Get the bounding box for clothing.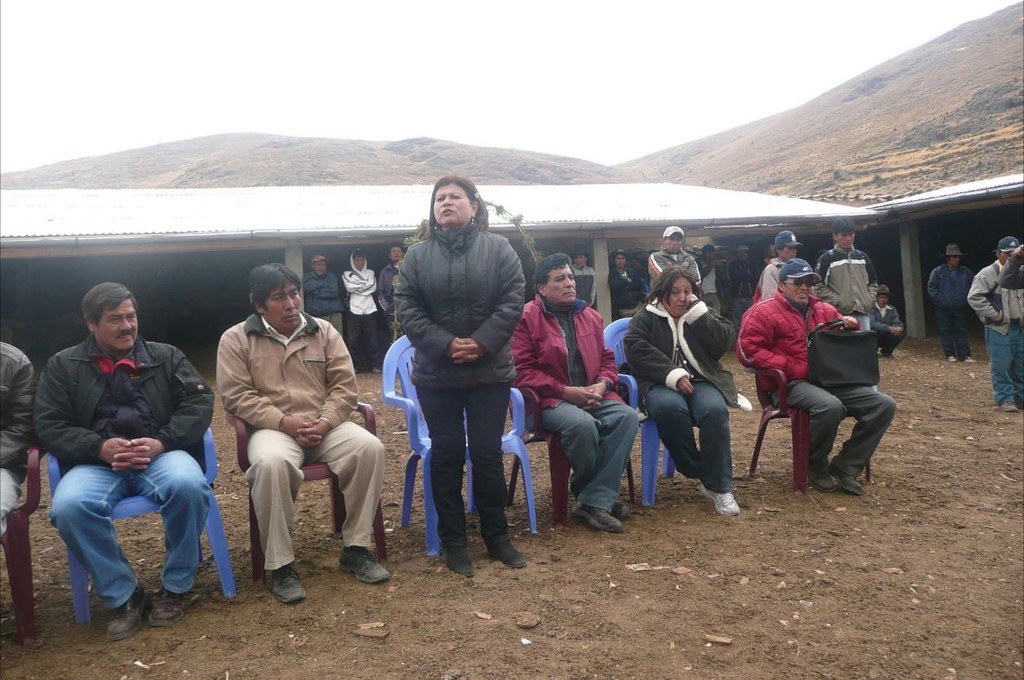
rect(513, 294, 643, 512).
